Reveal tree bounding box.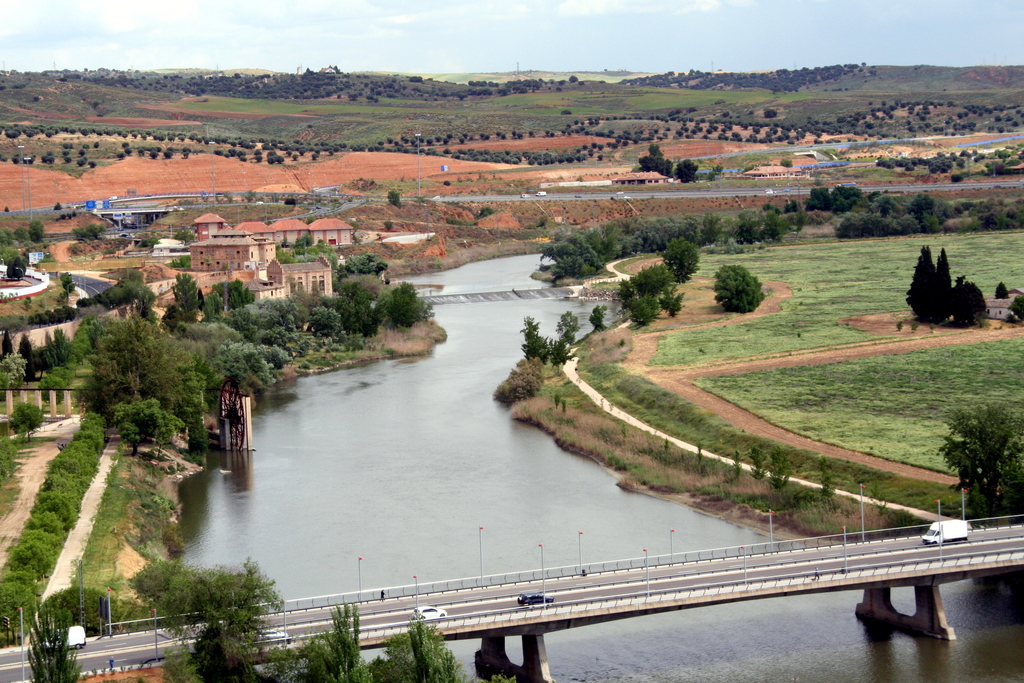
Revealed: {"x1": 75, "y1": 307, "x2": 196, "y2": 408}.
